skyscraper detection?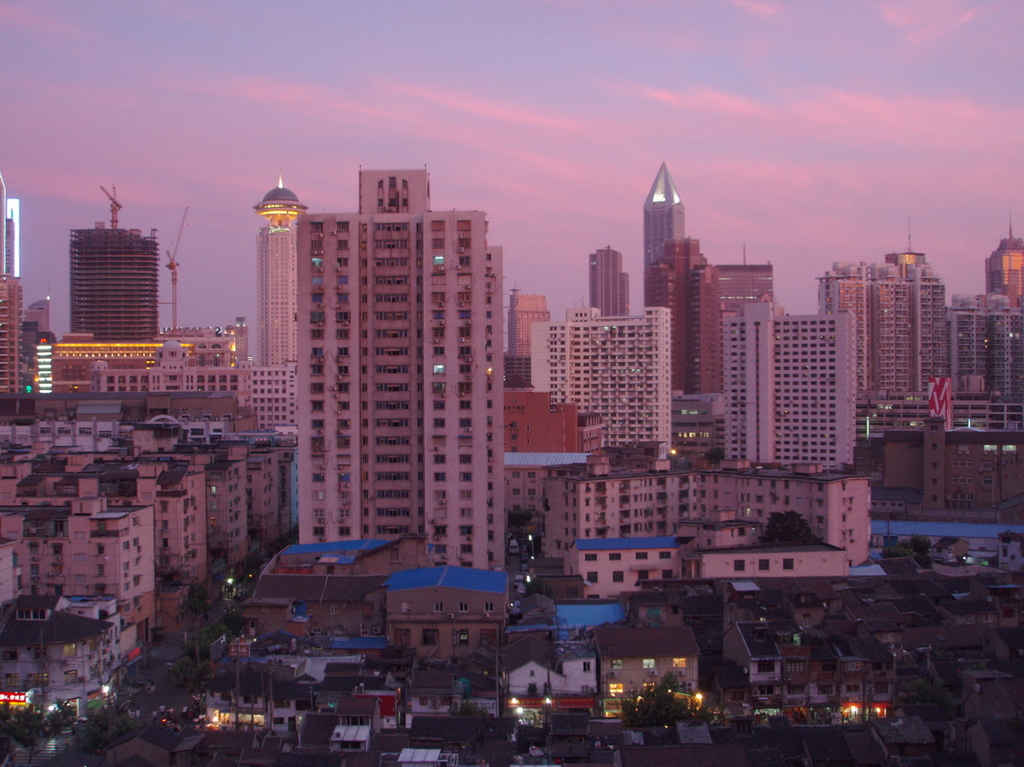
locate(641, 238, 724, 395)
